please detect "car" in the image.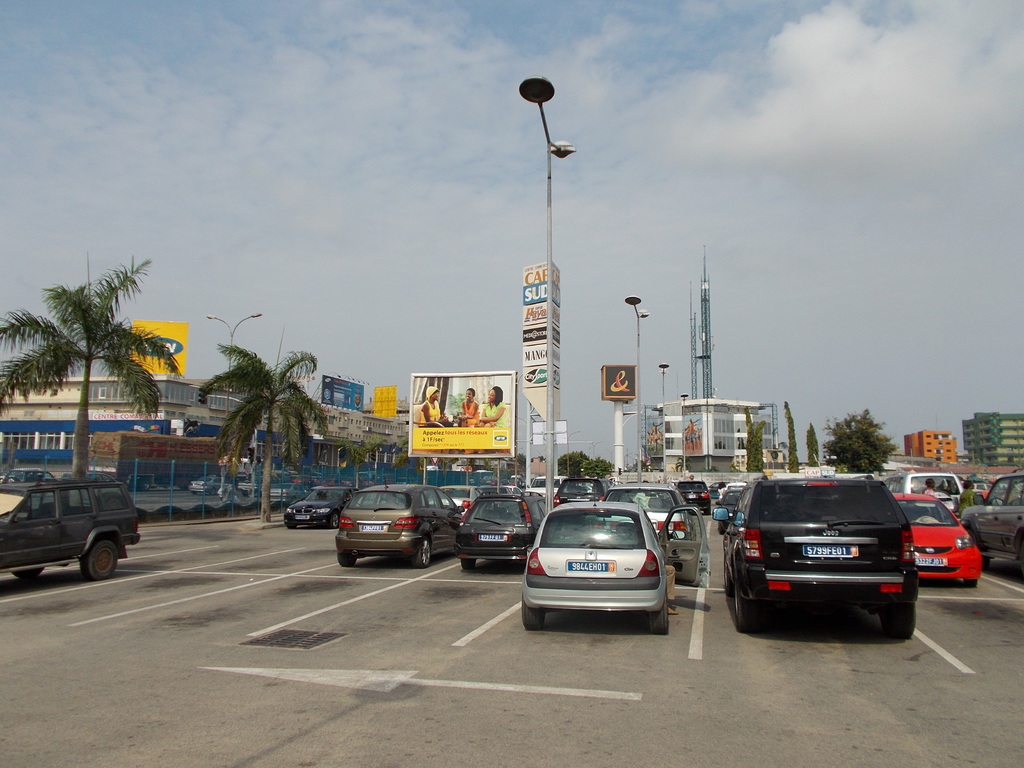
BBox(0, 478, 148, 585).
